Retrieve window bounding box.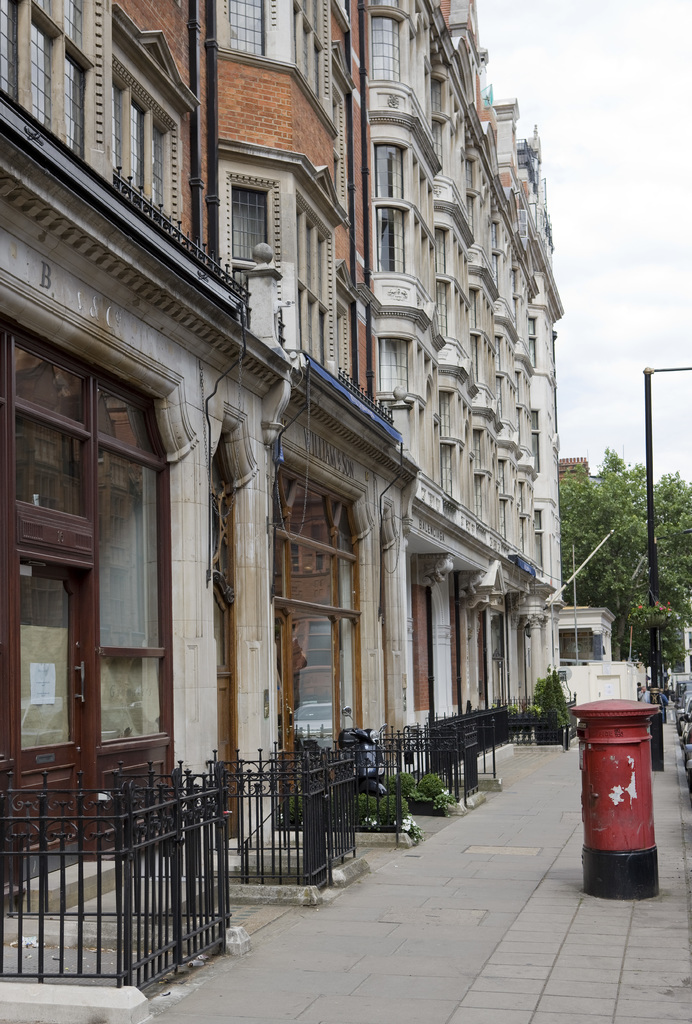
Bounding box: bbox=(376, 204, 405, 270).
